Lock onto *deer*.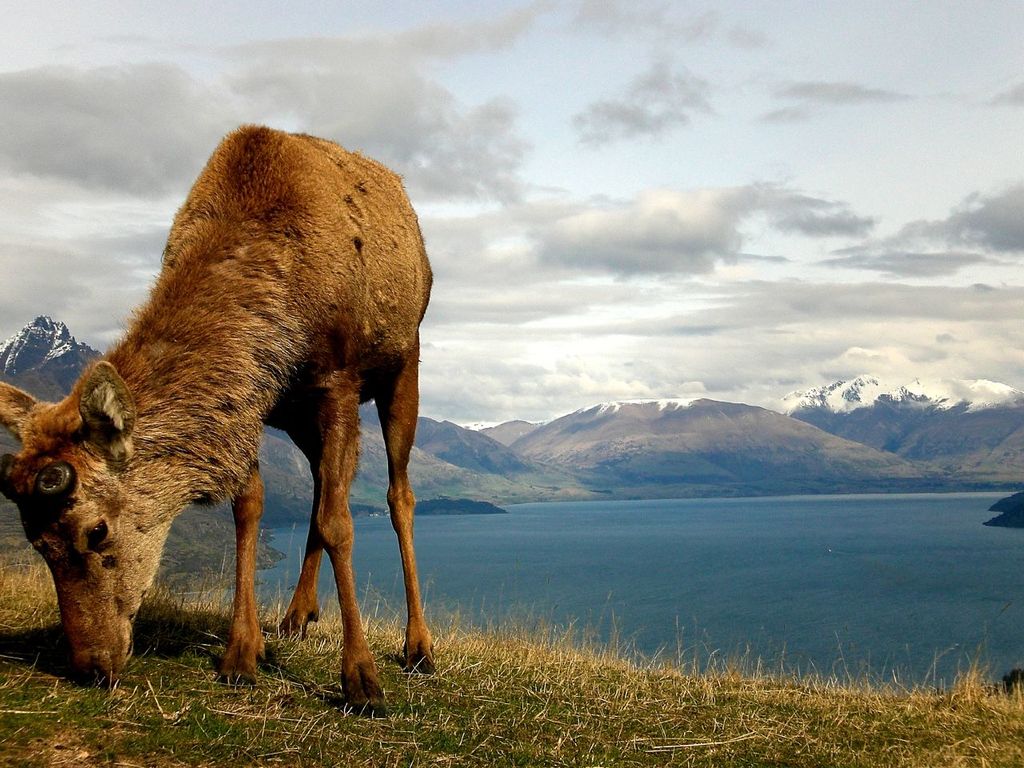
Locked: region(0, 122, 438, 716).
